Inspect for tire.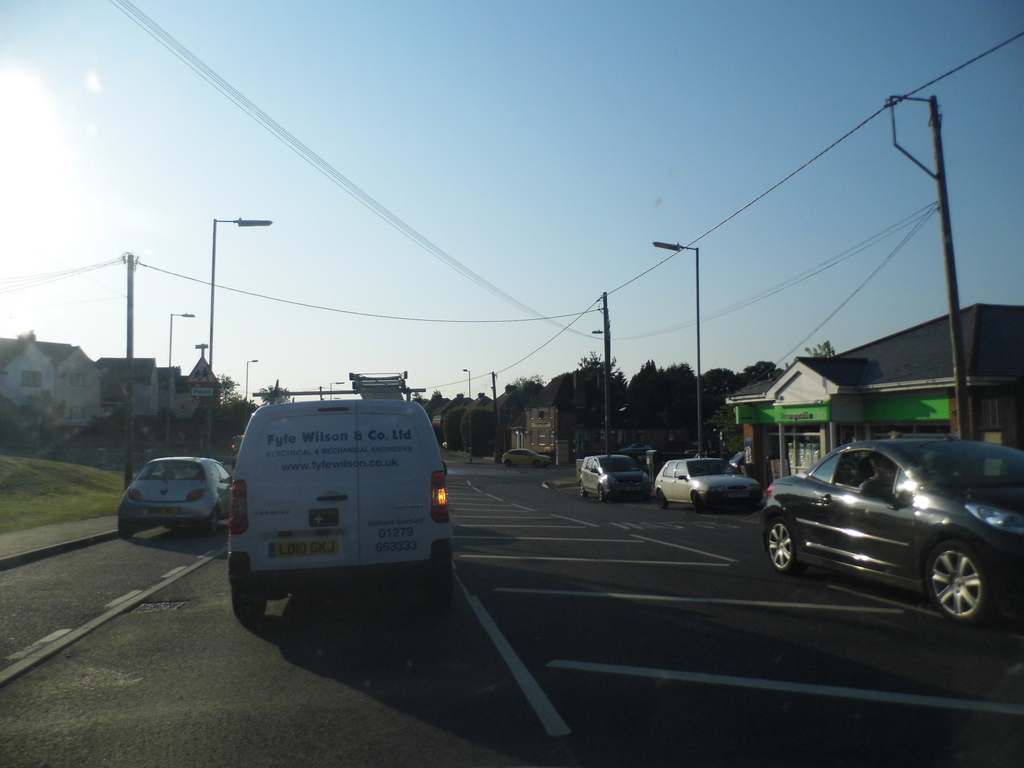
Inspection: select_region(230, 588, 265, 623).
